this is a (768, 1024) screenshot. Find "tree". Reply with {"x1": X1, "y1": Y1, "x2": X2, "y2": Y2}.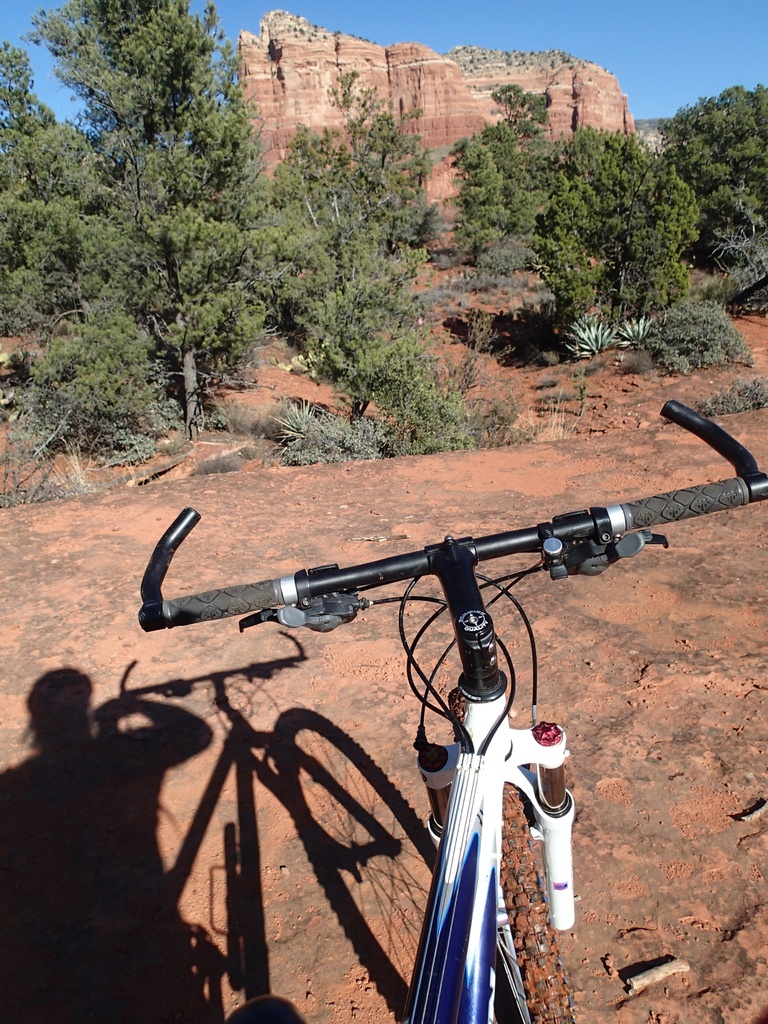
{"x1": 269, "y1": 65, "x2": 427, "y2": 263}.
